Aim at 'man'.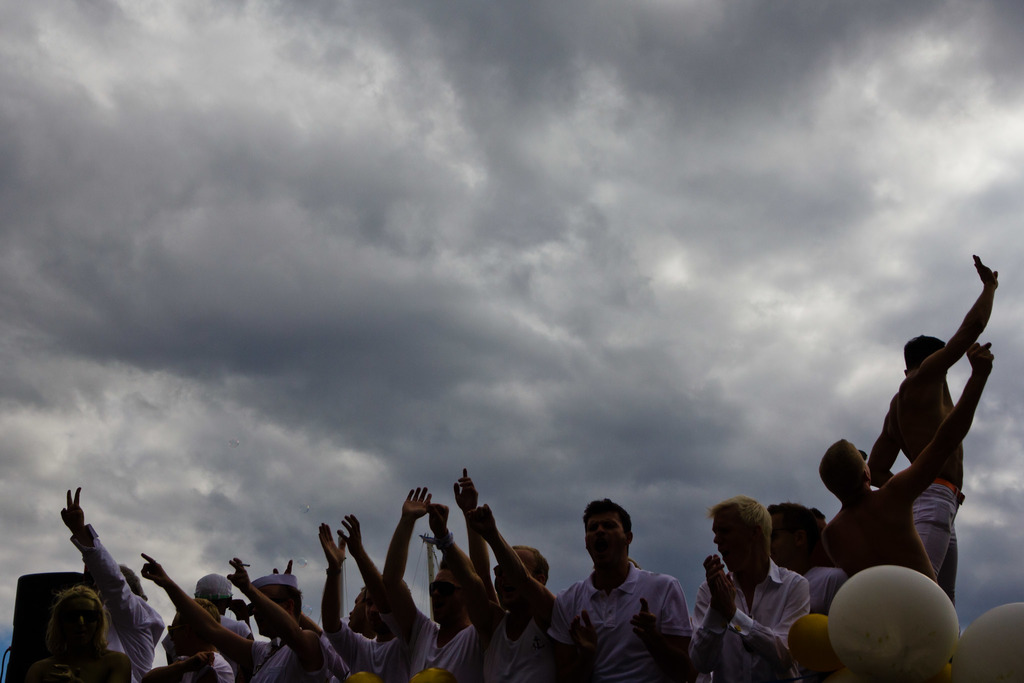
Aimed at 541,496,723,675.
